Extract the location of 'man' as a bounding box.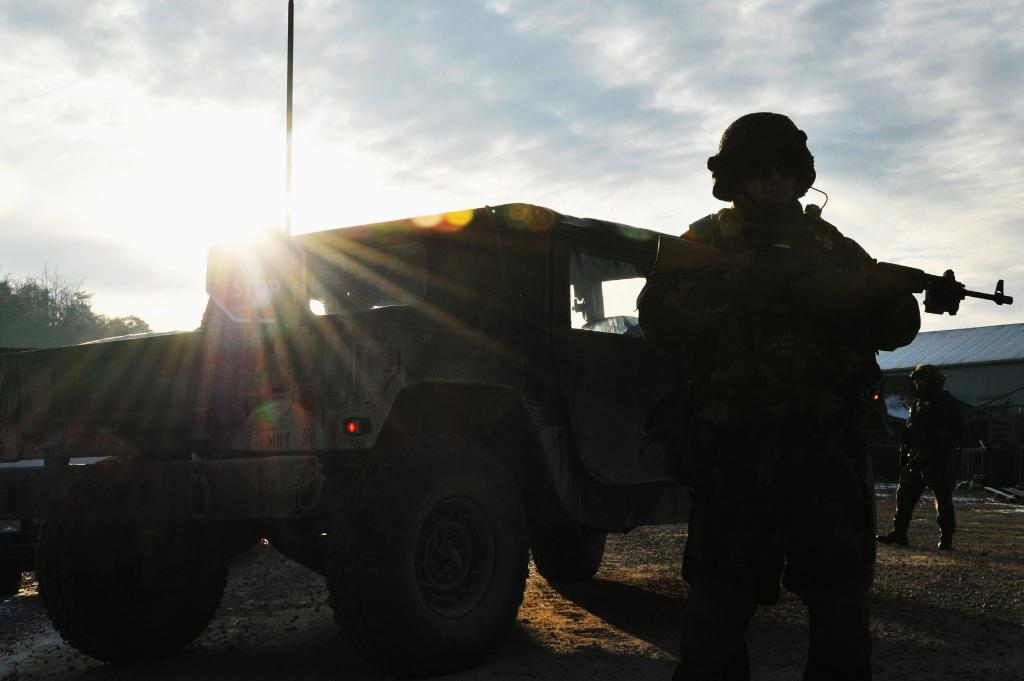
BBox(630, 113, 959, 662).
